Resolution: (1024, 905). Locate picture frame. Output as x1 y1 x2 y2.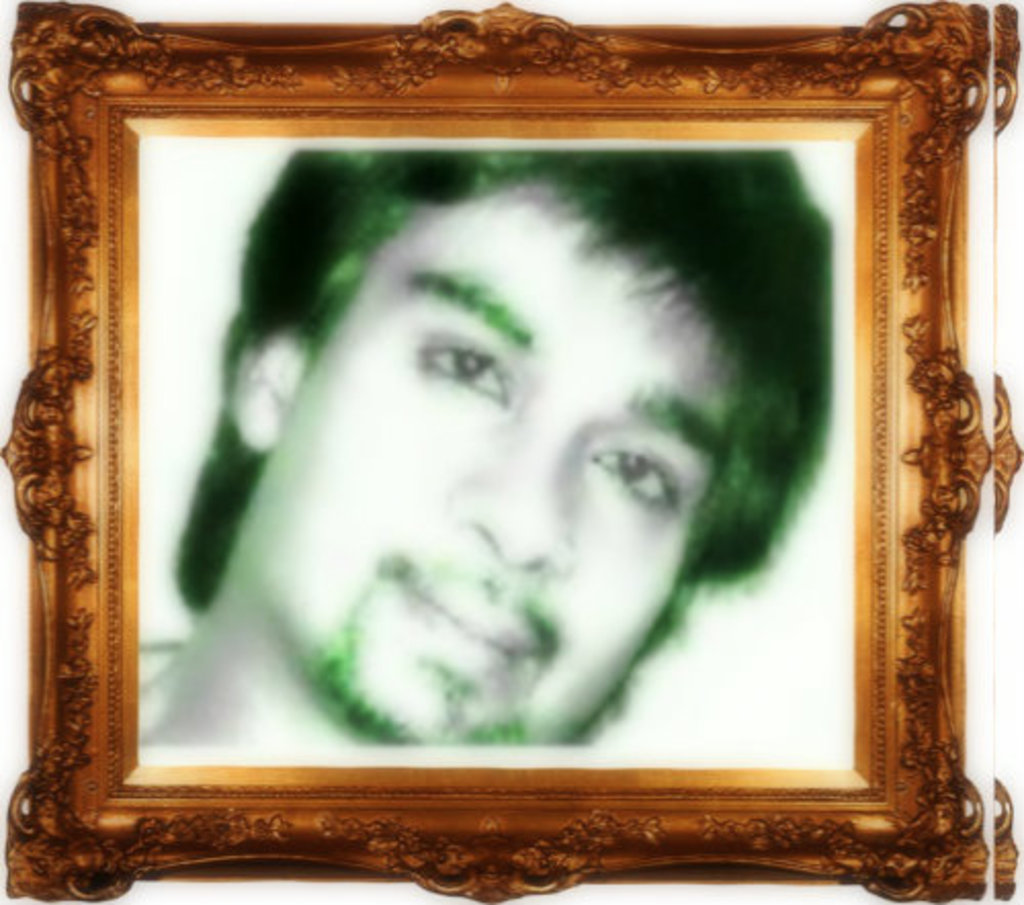
10 0 993 903.
